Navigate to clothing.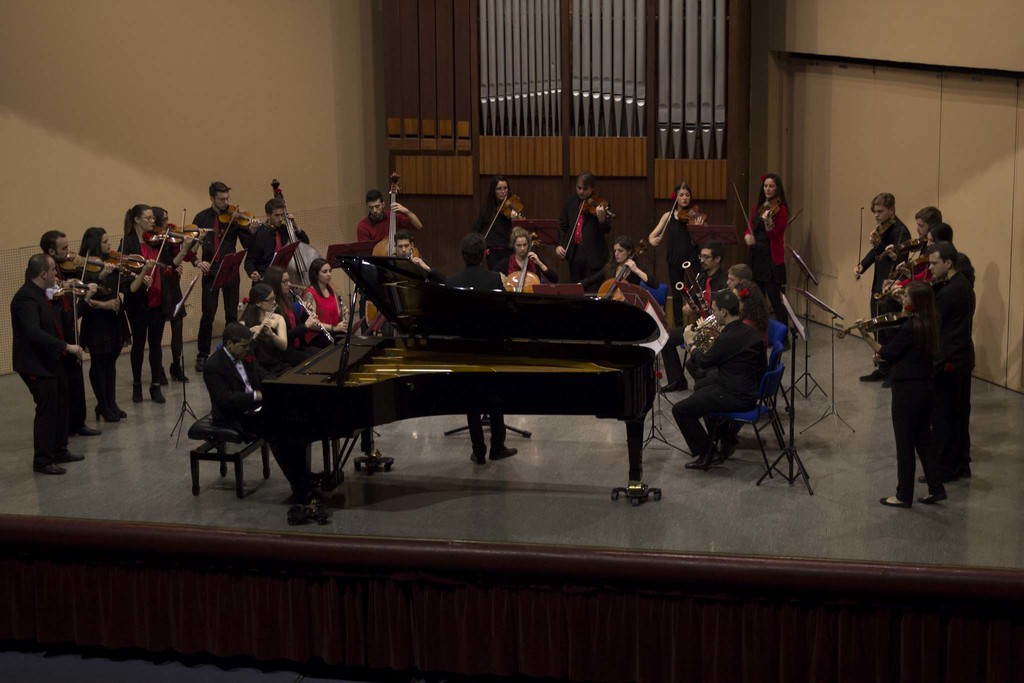
Navigation target: 271:302:302:352.
